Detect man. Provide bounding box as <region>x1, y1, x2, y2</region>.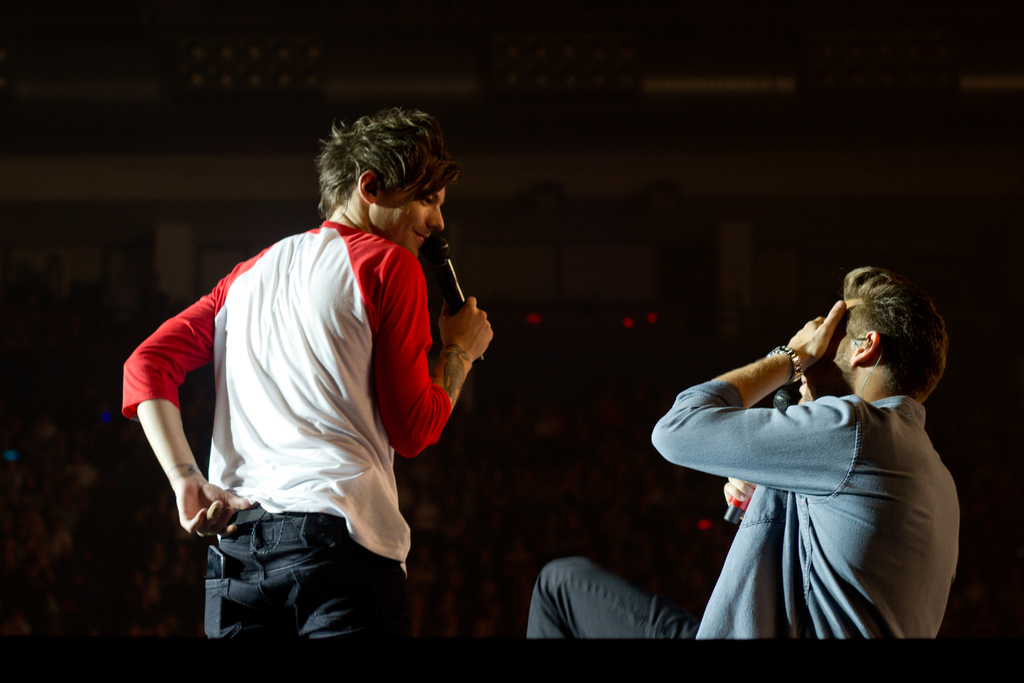
<region>129, 109, 500, 682</region>.
